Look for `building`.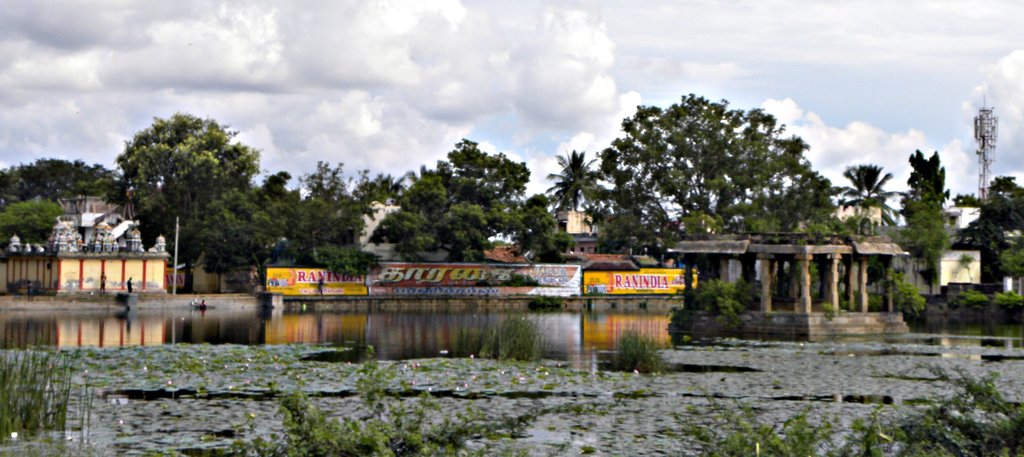
Found: x1=940 y1=243 x2=984 y2=287.
